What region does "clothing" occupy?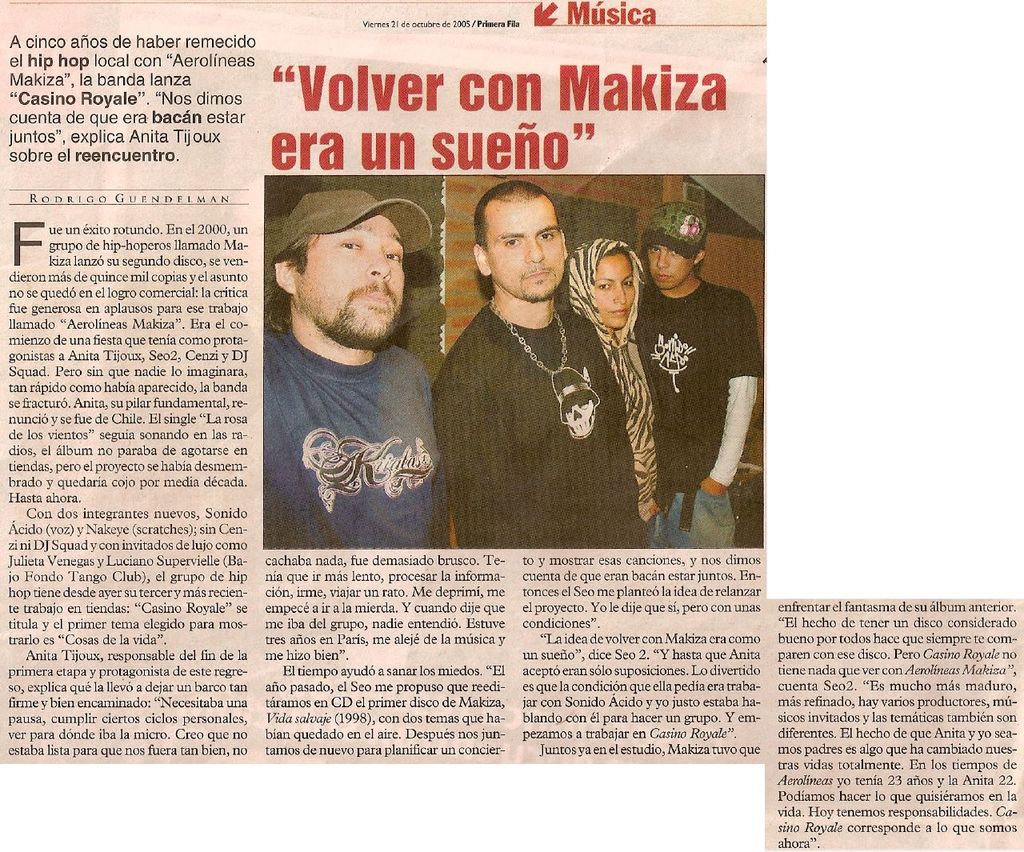
255:318:439:552.
